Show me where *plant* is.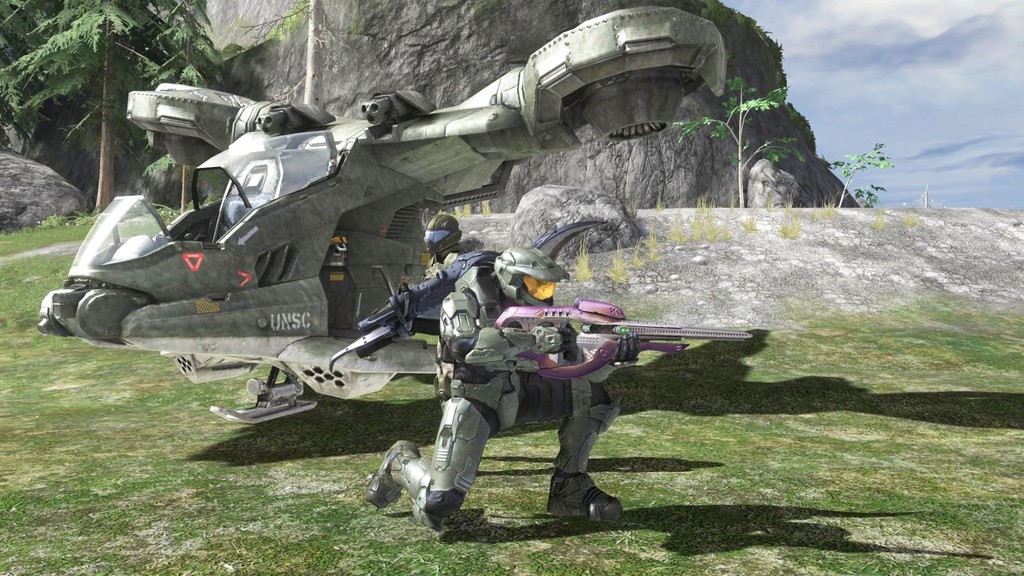
*plant* is at pyautogui.locateOnScreen(675, 198, 689, 247).
